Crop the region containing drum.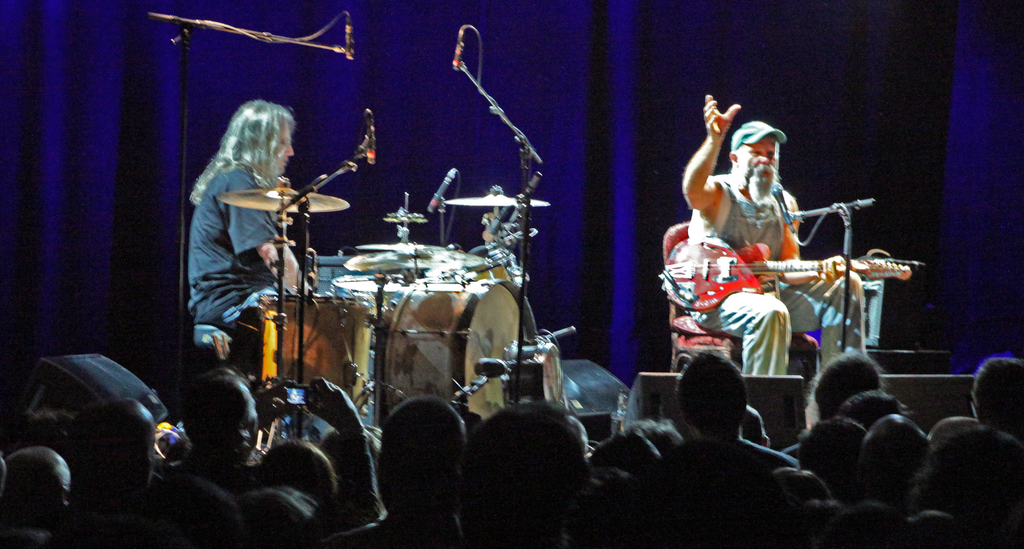
Crop region: [x1=260, y1=293, x2=372, y2=417].
